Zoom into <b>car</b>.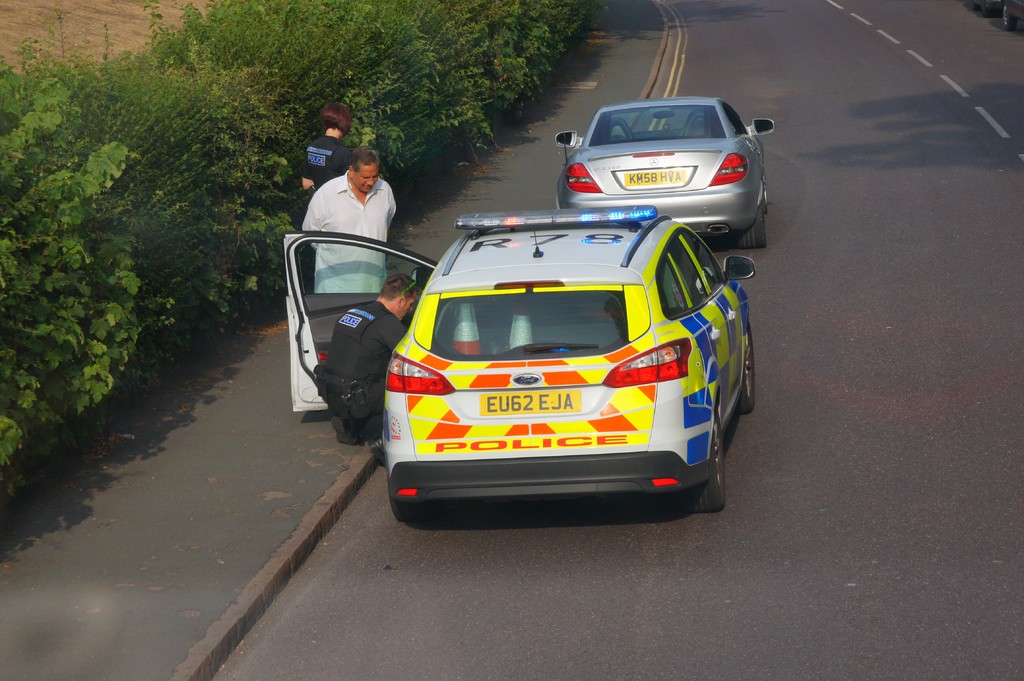
Zoom target: box(554, 98, 775, 252).
